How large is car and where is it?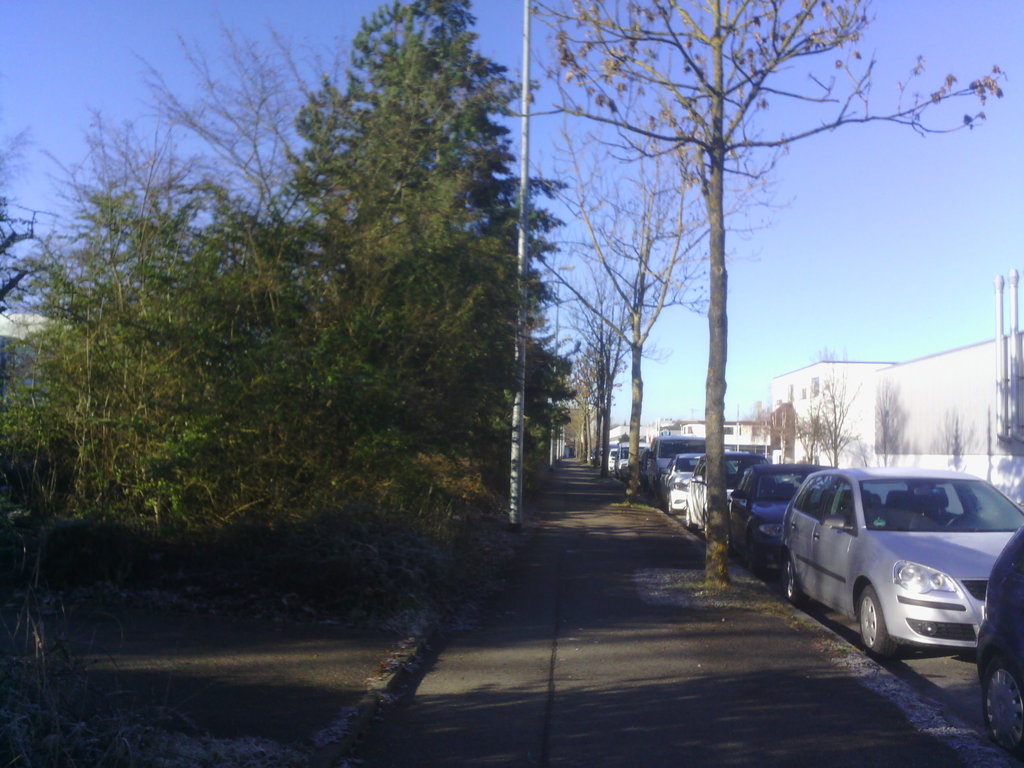
Bounding box: Rect(974, 534, 1019, 767).
